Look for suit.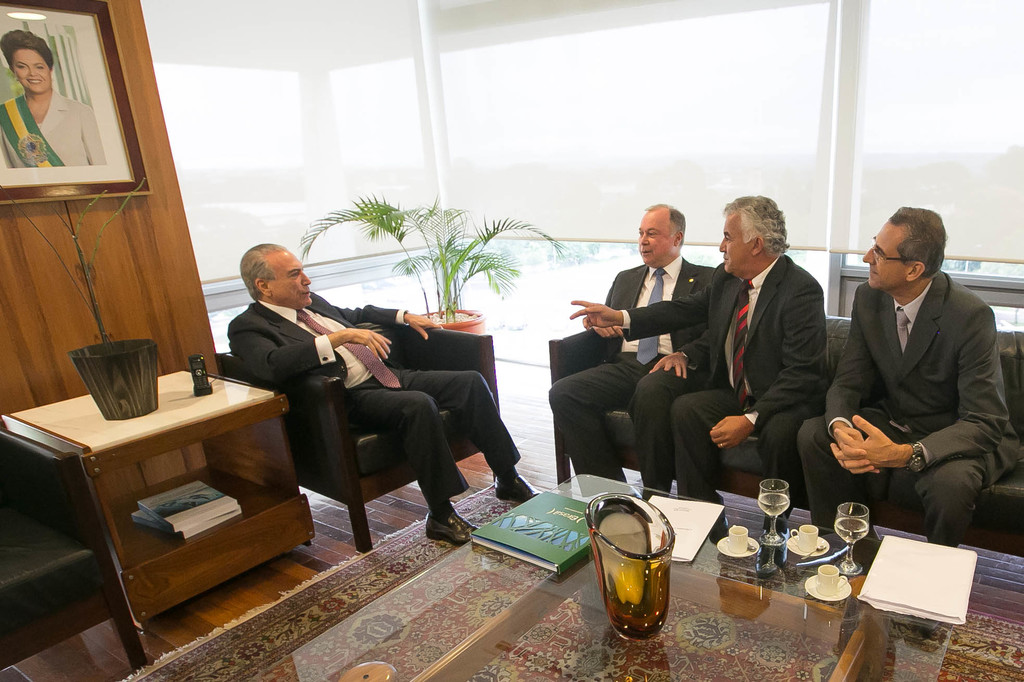
Found: <region>796, 267, 1023, 545</region>.
